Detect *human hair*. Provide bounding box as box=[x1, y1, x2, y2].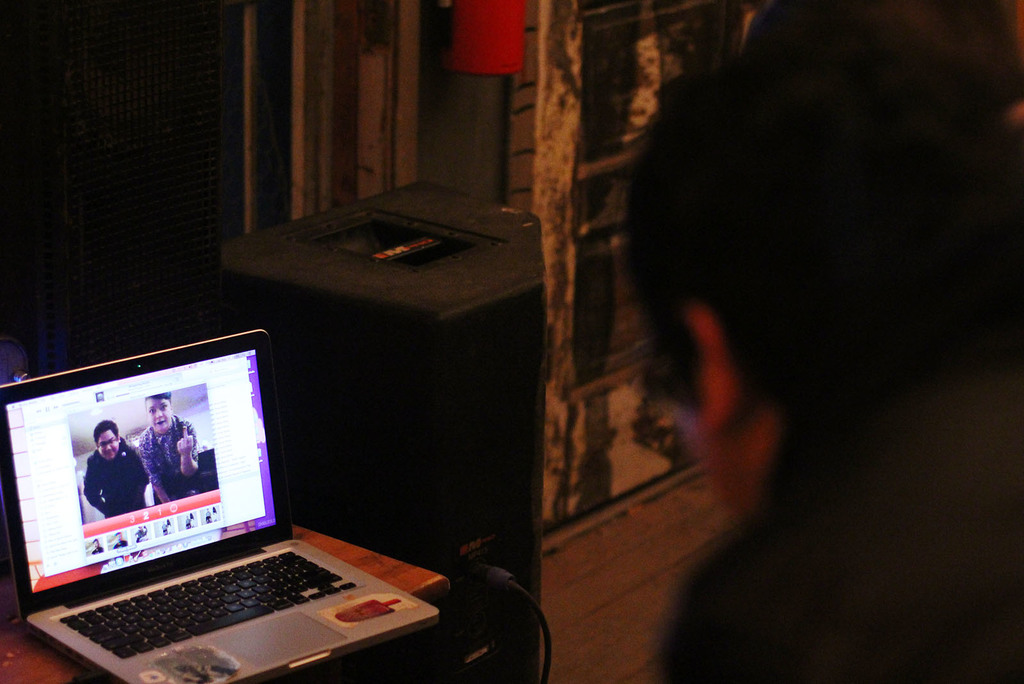
box=[143, 391, 172, 410].
